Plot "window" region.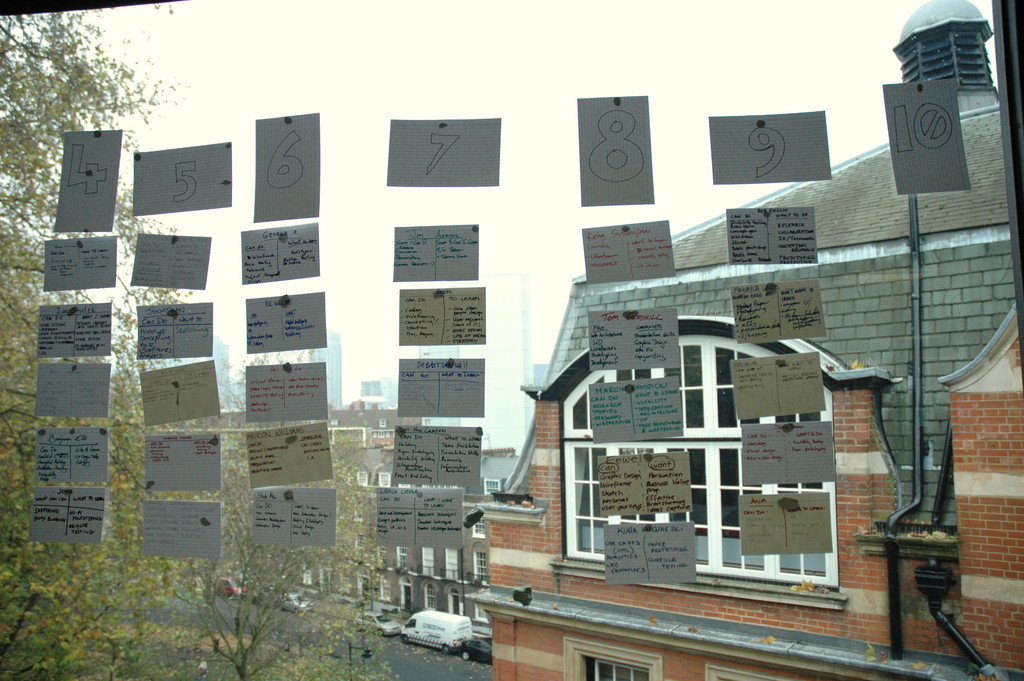
Plotted at <box>547,301,870,603</box>.
